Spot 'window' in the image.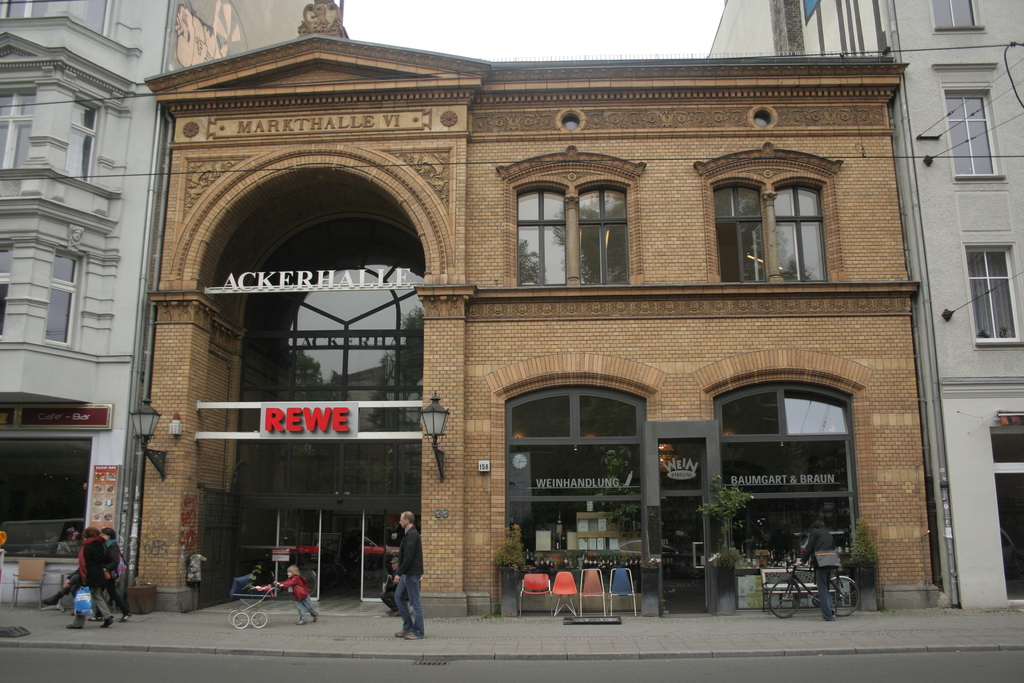
'window' found at 931, 65, 1007, 178.
